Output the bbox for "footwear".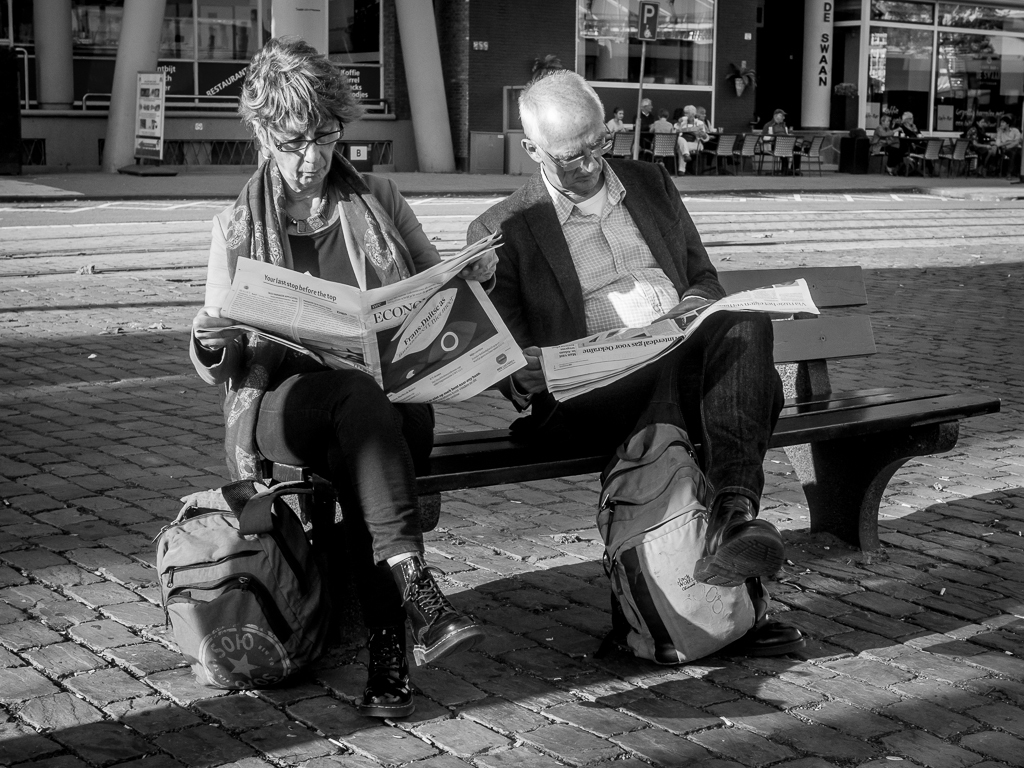
pyautogui.locateOnScreen(690, 493, 778, 589).
